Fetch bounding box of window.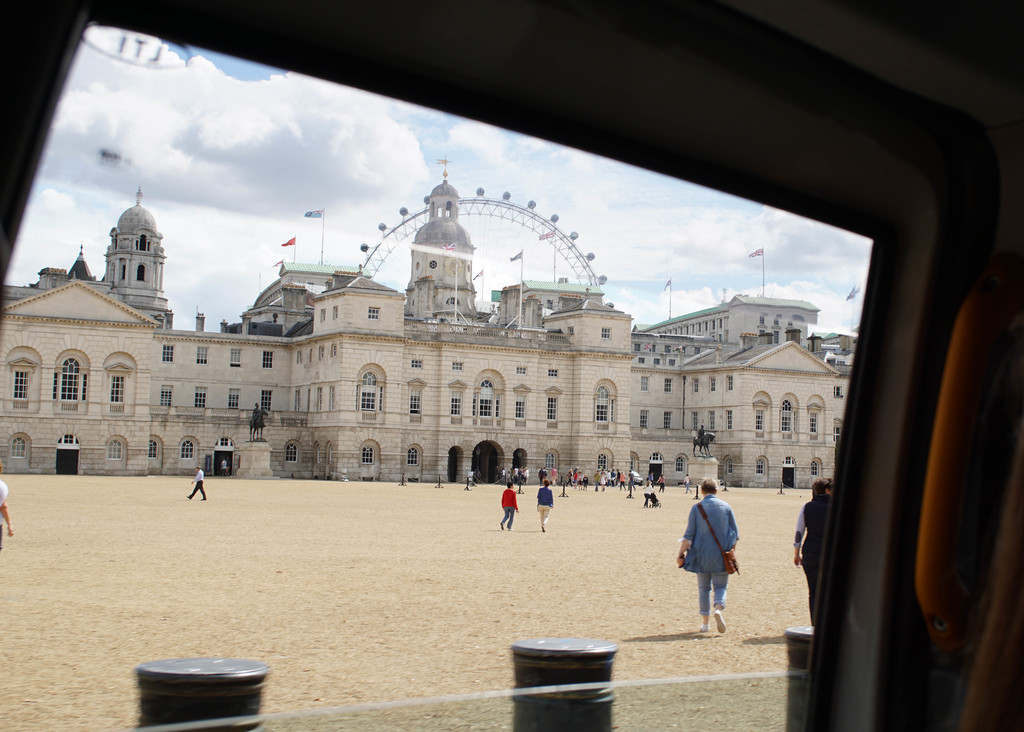
Bbox: rect(367, 306, 381, 320).
